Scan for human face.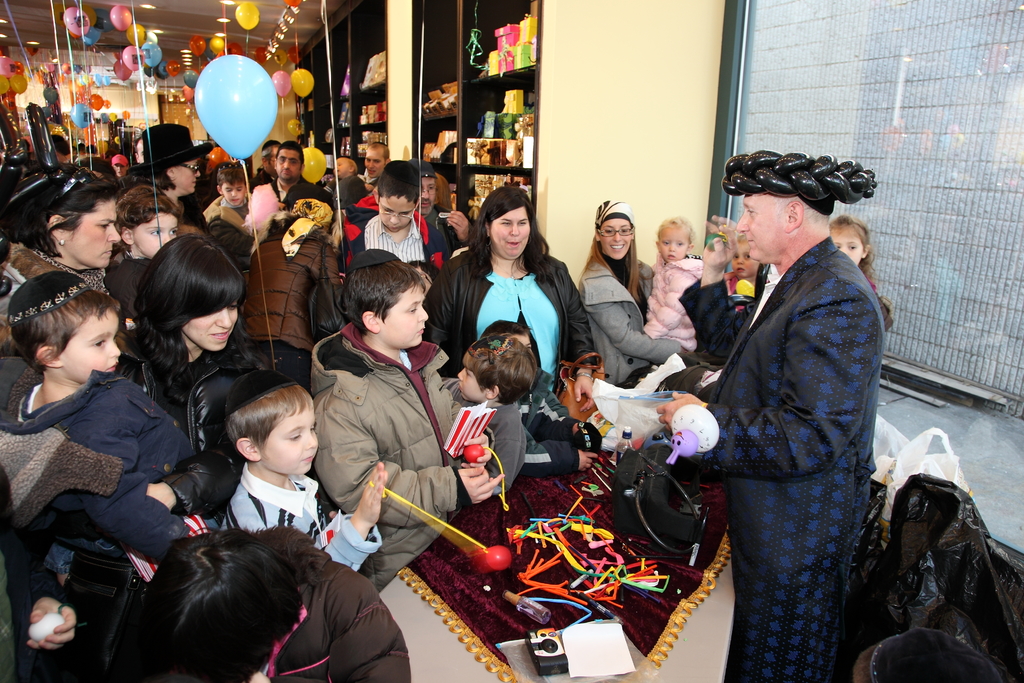
Scan result: box(263, 407, 318, 474).
